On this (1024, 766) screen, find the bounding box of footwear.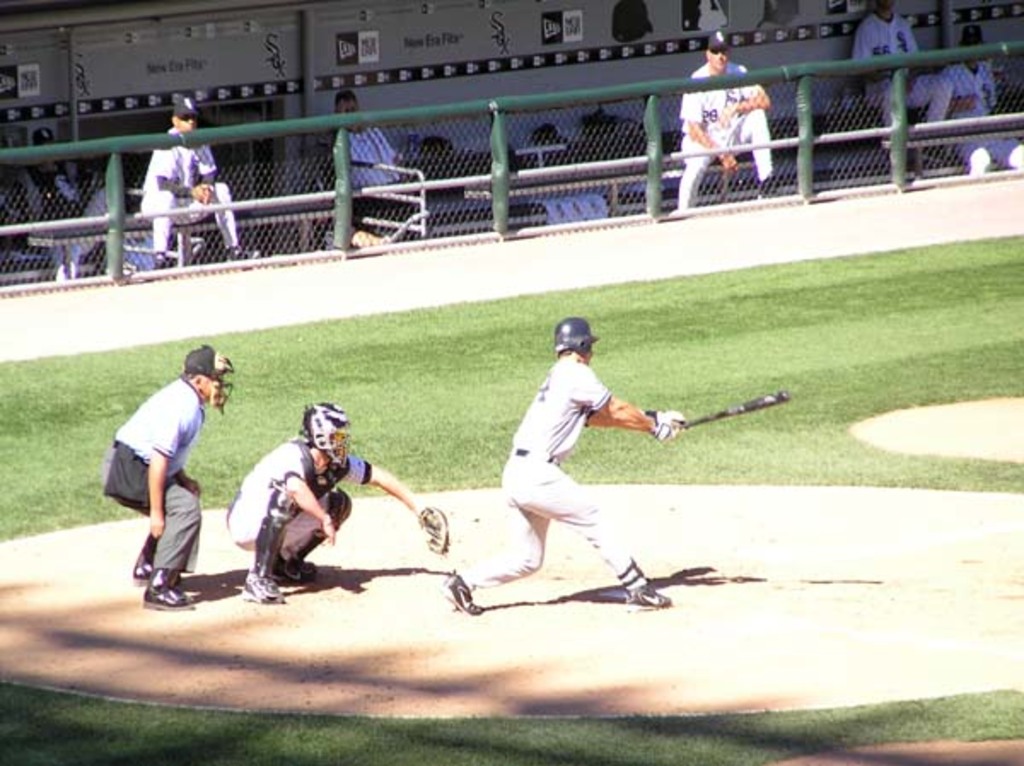
Bounding box: BBox(154, 247, 171, 270).
